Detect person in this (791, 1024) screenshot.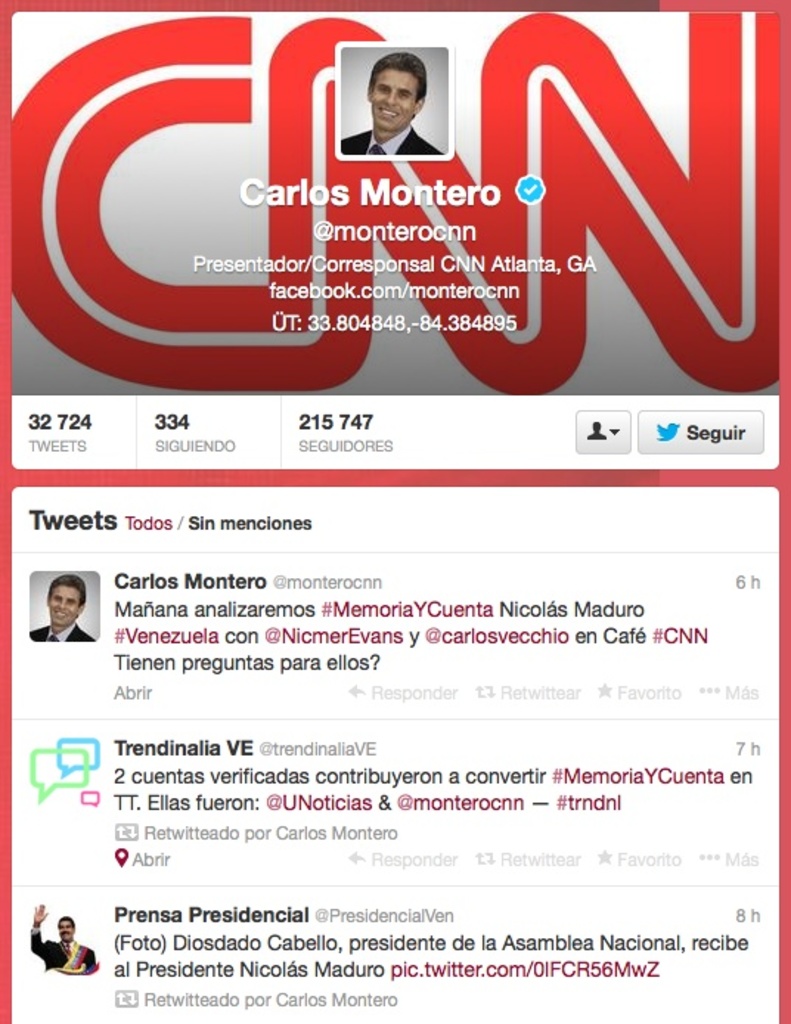
Detection: box=[30, 916, 97, 974].
